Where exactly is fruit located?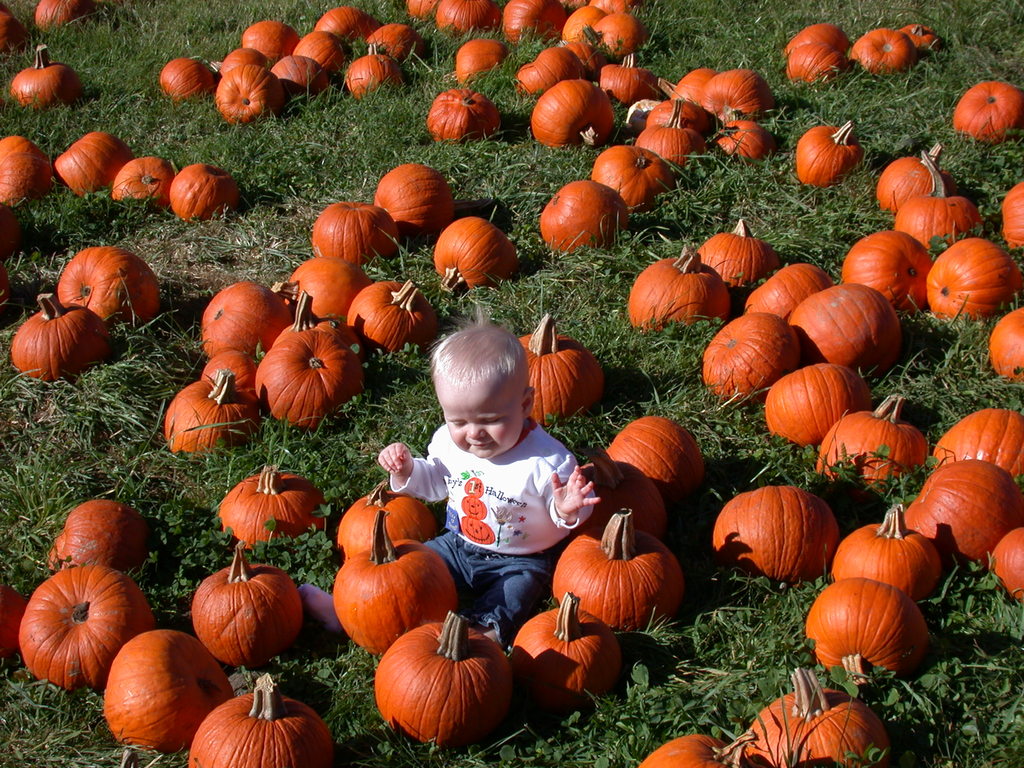
Its bounding box is locate(742, 669, 890, 767).
